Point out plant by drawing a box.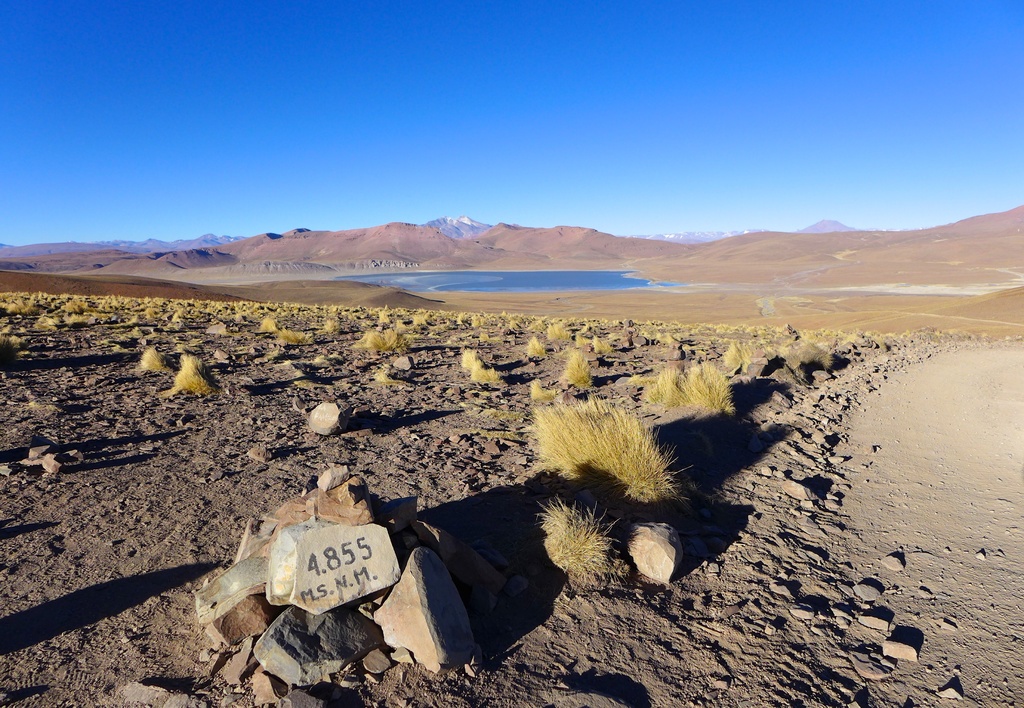
(552,351,598,398).
